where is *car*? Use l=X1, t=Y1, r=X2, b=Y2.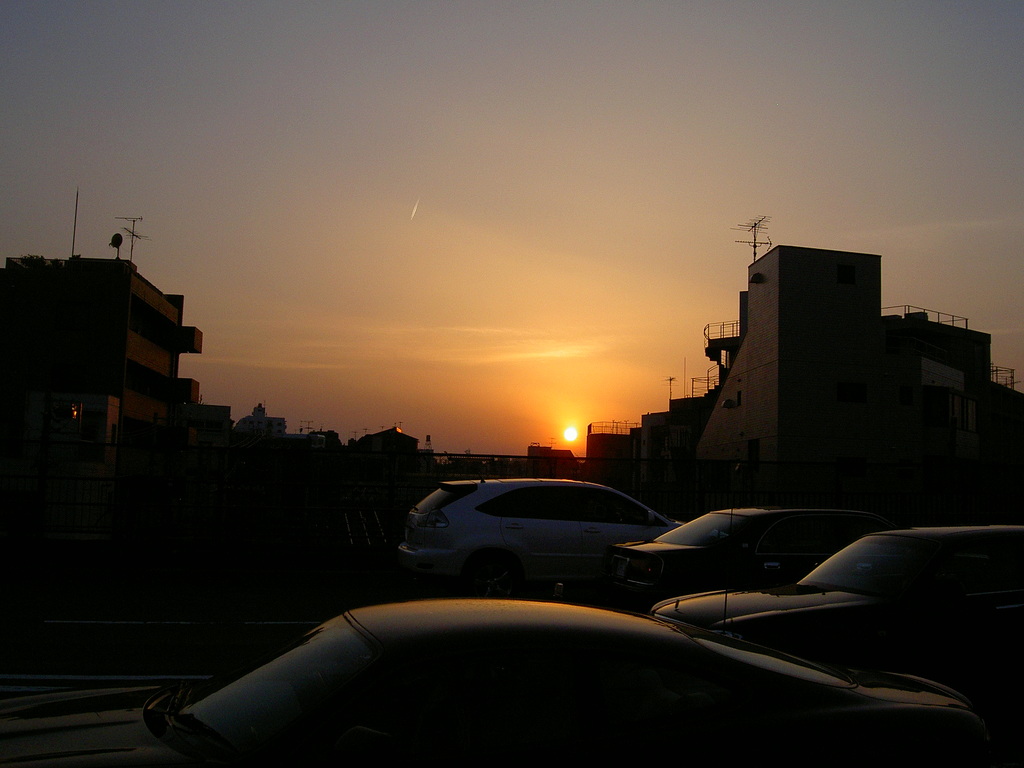
l=0, t=596, r=997, b=767.
